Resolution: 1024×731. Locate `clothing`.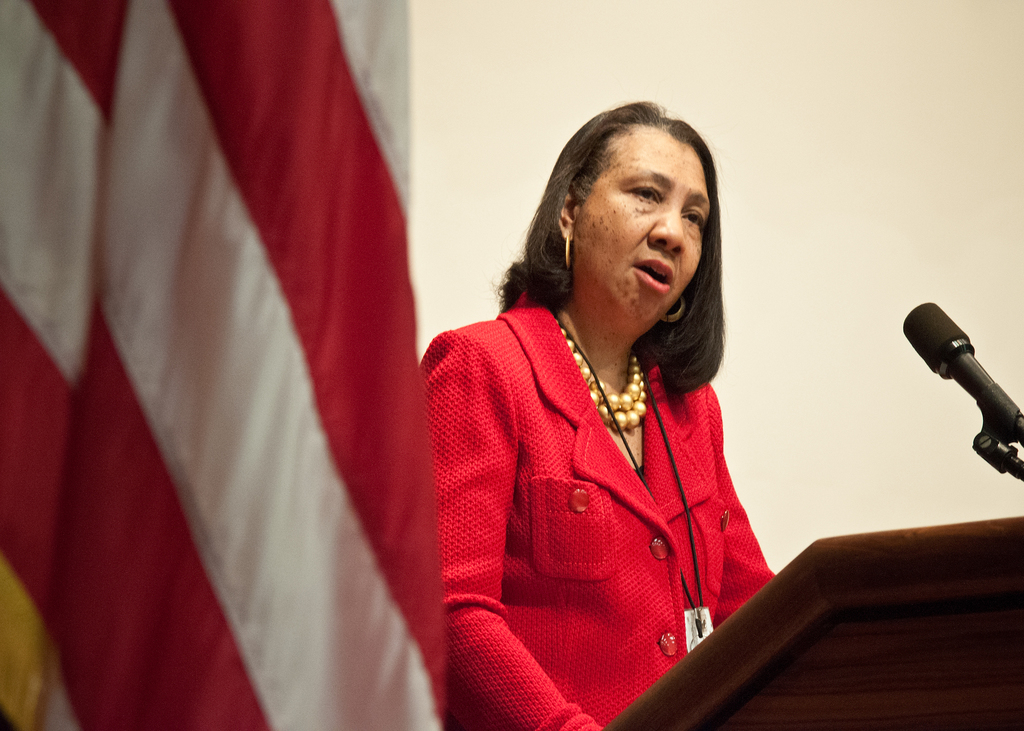
x1=420, y1=262, x2=785, y2=700.
